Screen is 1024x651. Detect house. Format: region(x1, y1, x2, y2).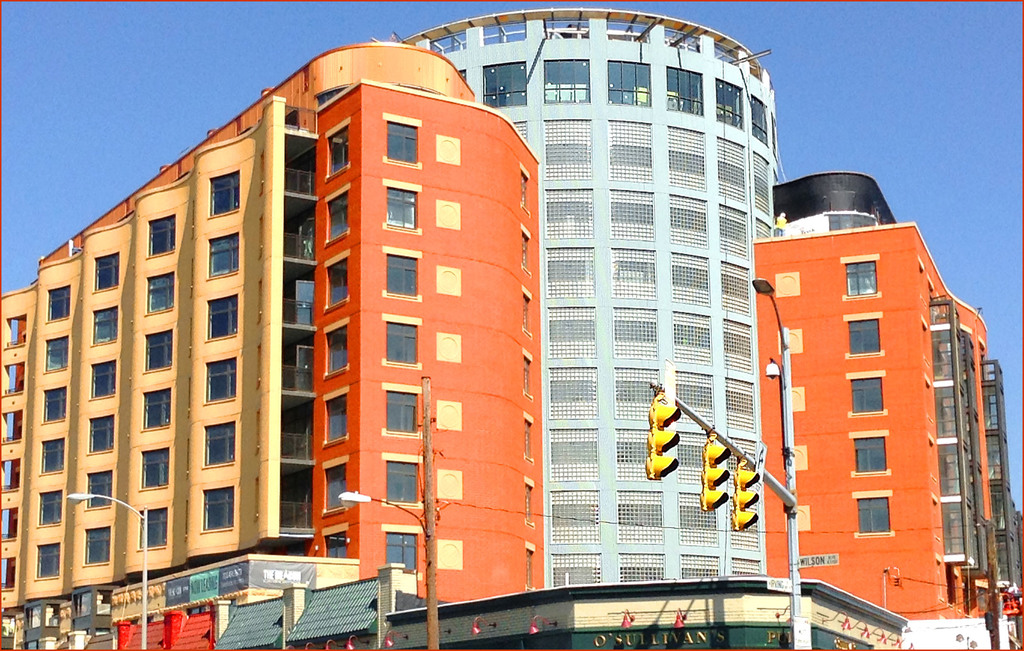
region(5, 599, 65, 650).
